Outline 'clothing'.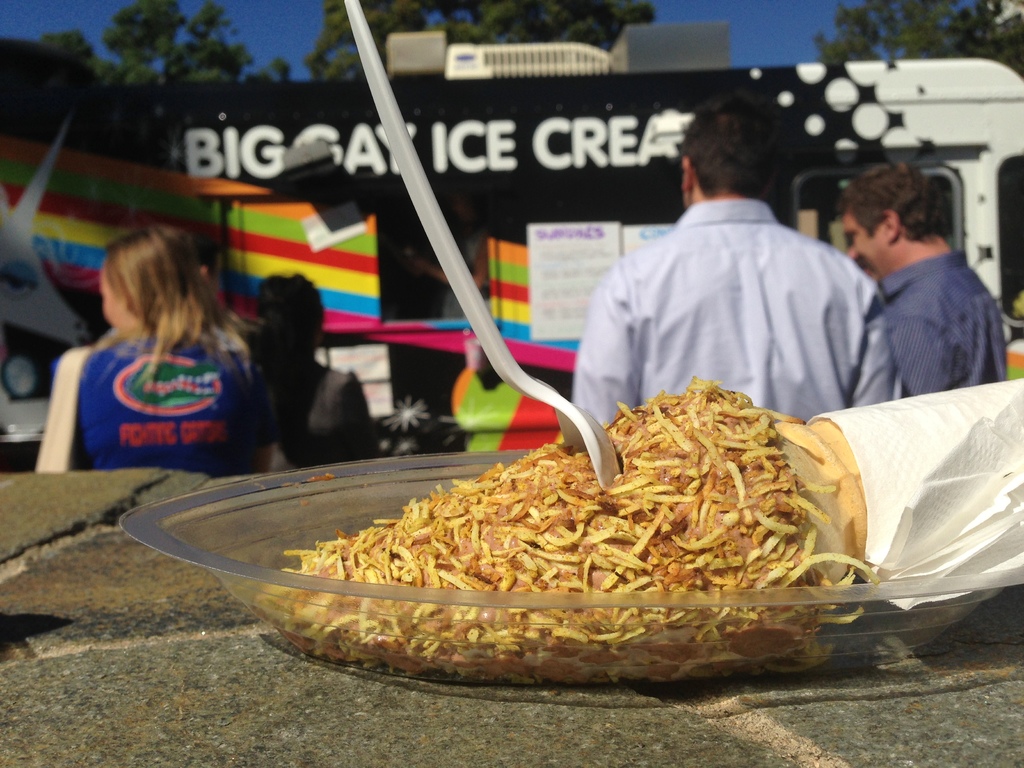
Outline: bbox=[570, 203, 892, 412].
